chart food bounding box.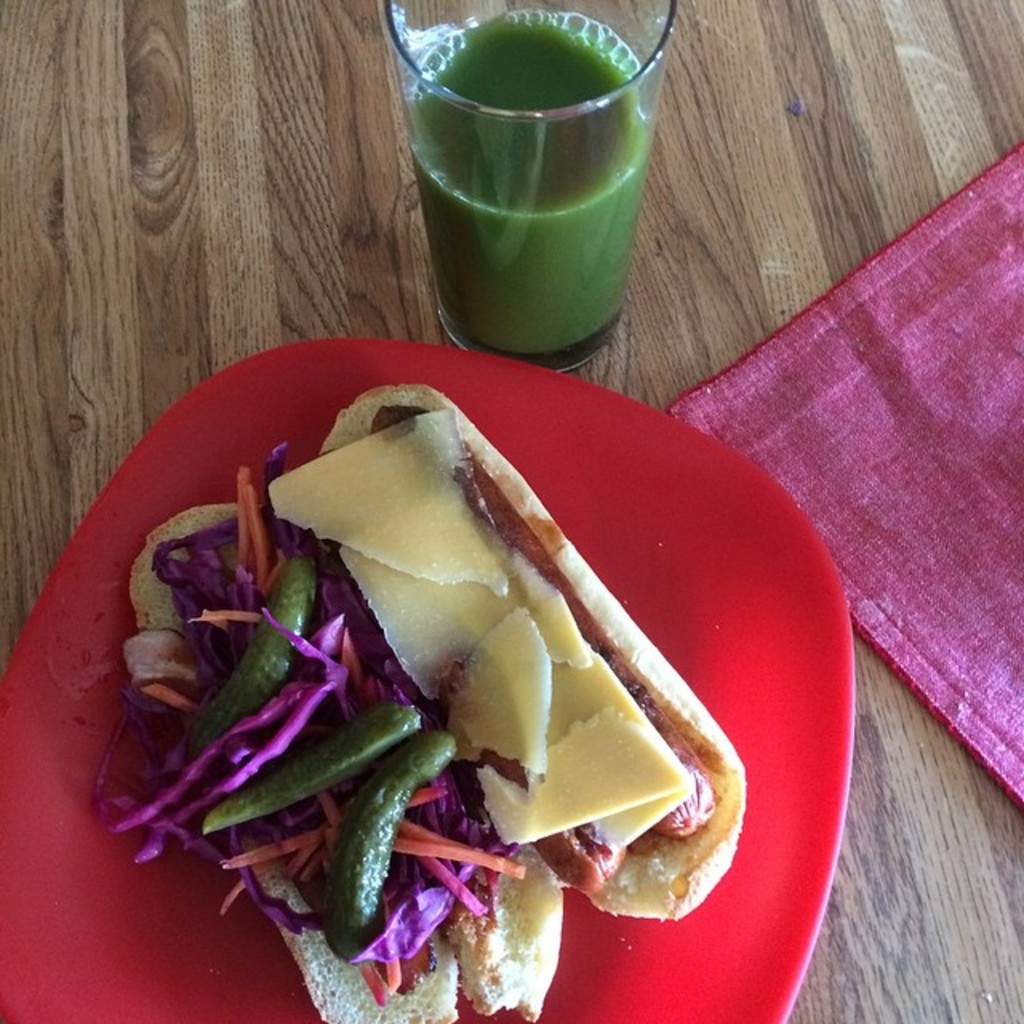
Charted: bbox=[104, 384, 746, 1022].
